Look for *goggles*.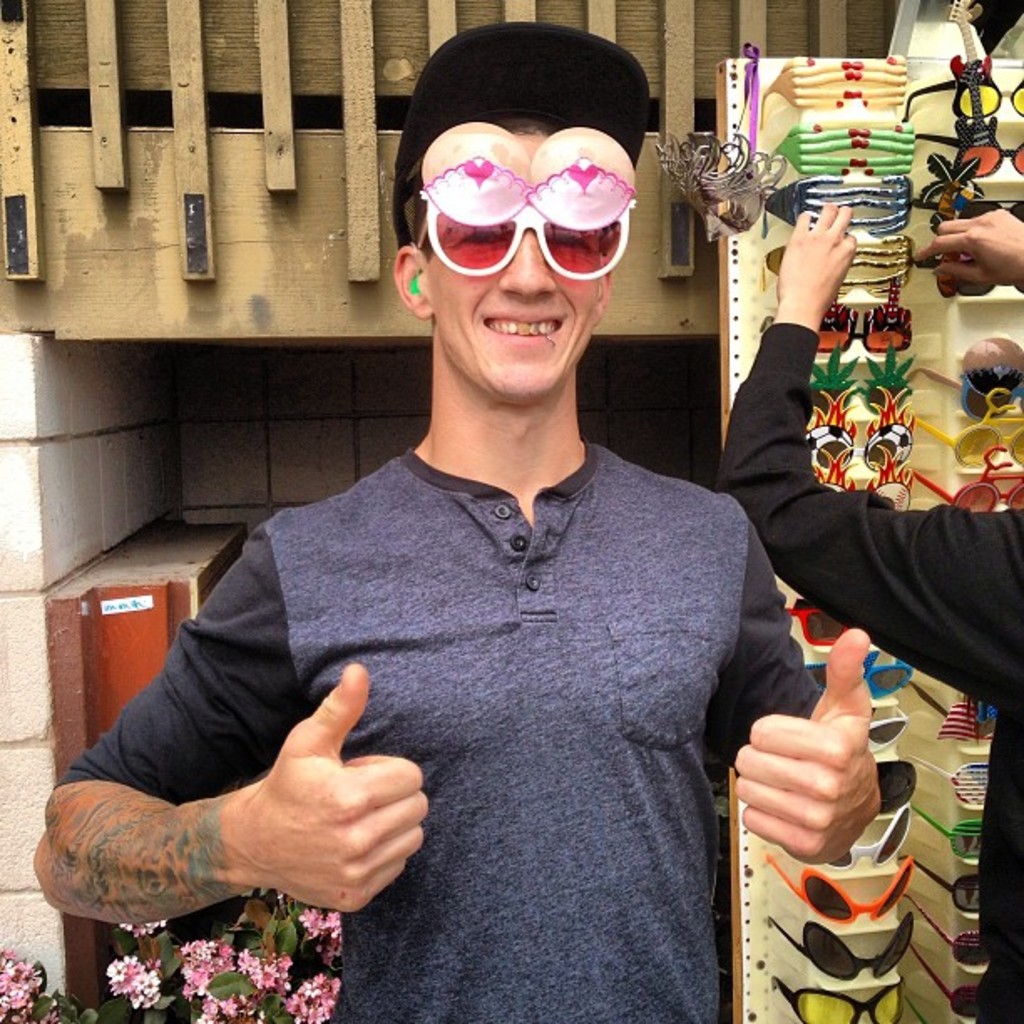
Found: 770:975:910:1022.
